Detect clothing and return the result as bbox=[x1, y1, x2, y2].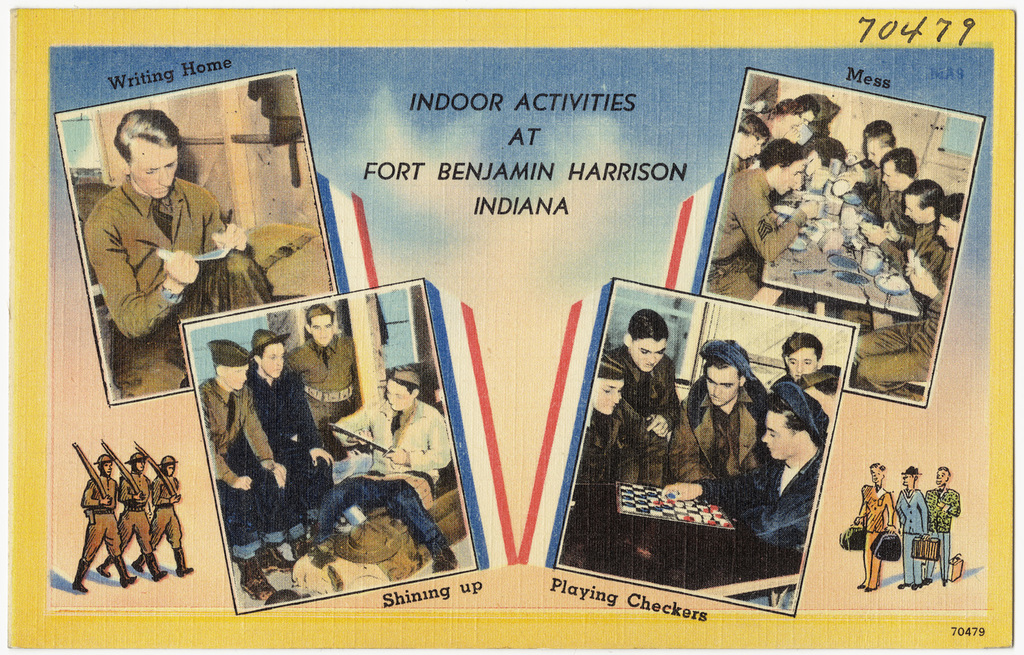
bbox=[221, 443, 265, 551].
